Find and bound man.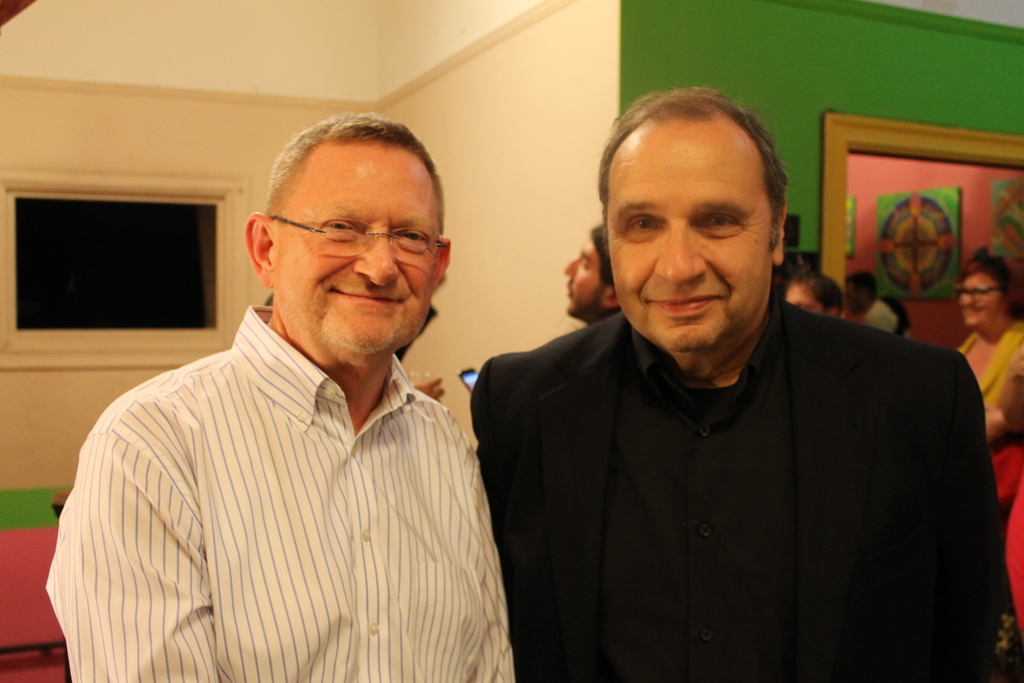
Bound: rect(44, 112, 514, 682).
